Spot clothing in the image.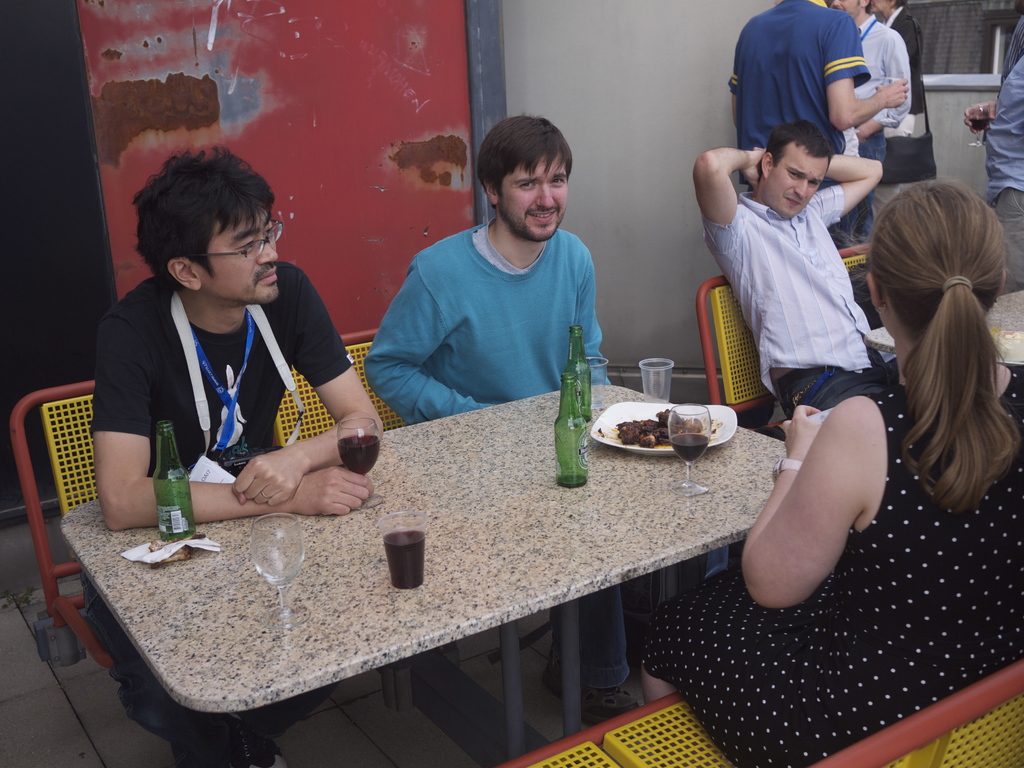
clothing found at Rect(997, 13, 1023, 85).
